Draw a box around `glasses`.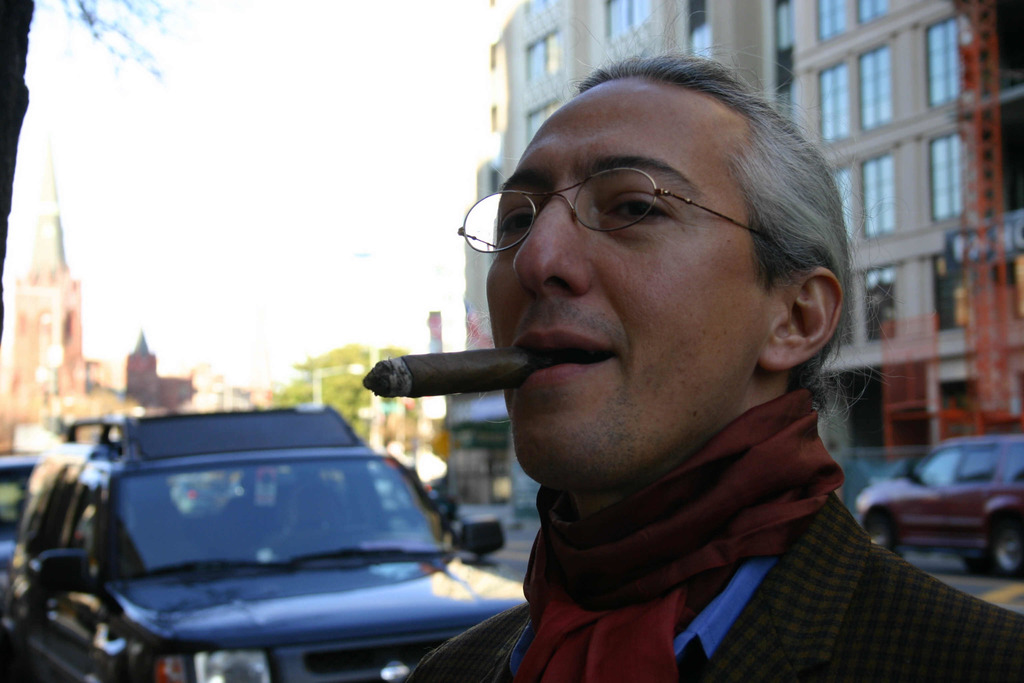
447, 156, 823, 276.
